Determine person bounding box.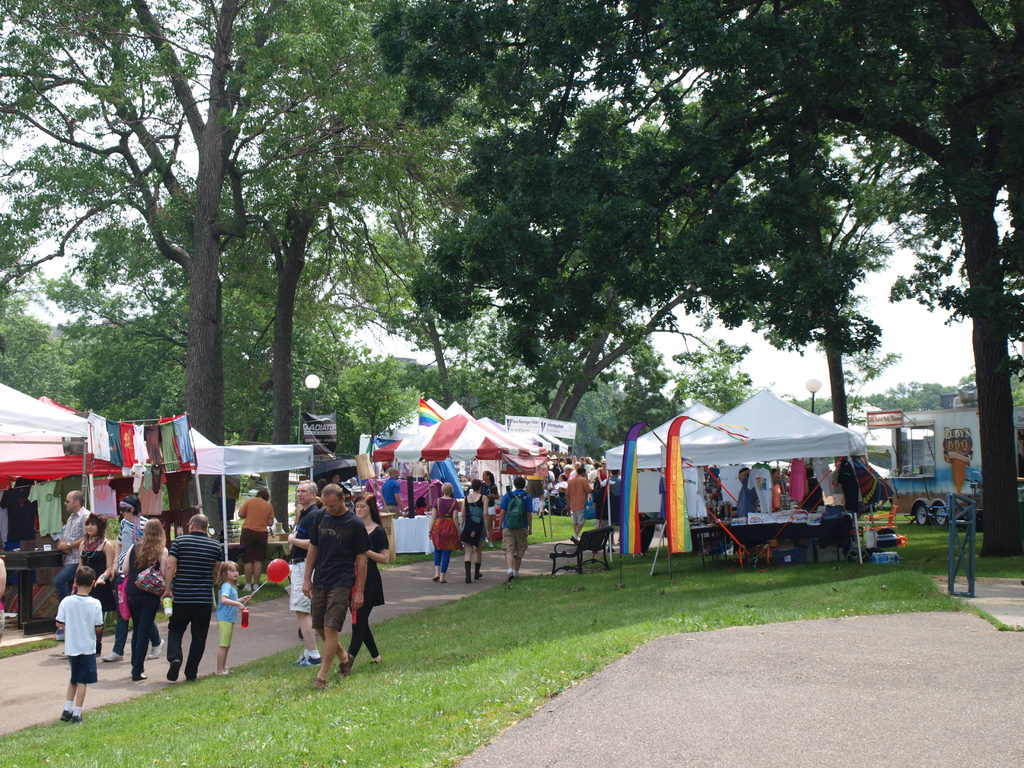
Determined: [x1=497, y1=474, x2=547, y2=581].
